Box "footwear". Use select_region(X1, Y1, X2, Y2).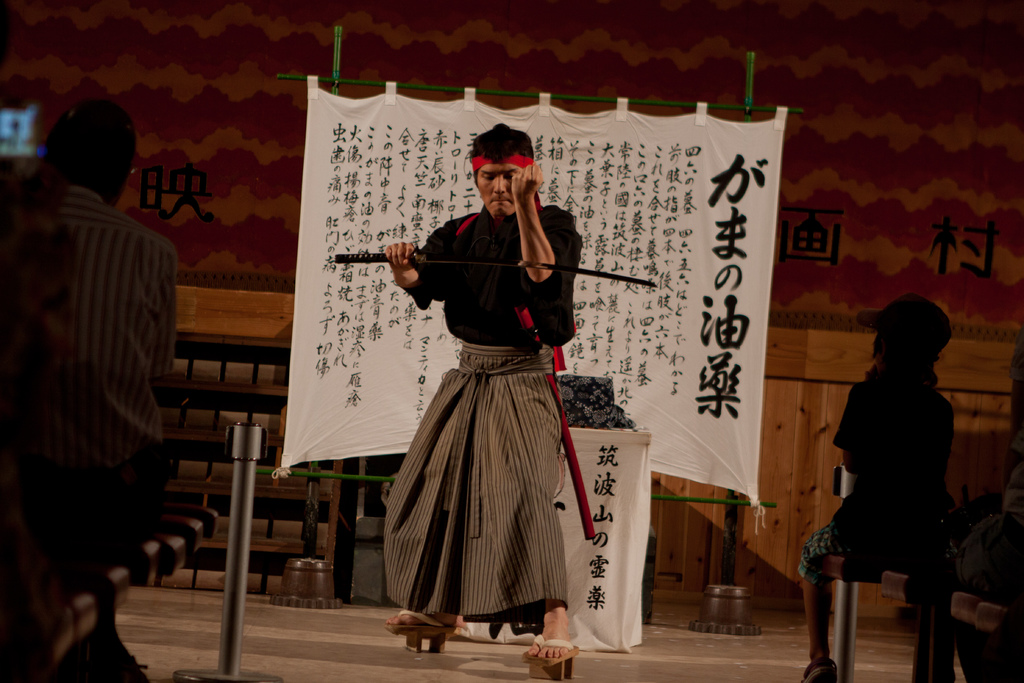
select_region(523, 633, 583, 679).
